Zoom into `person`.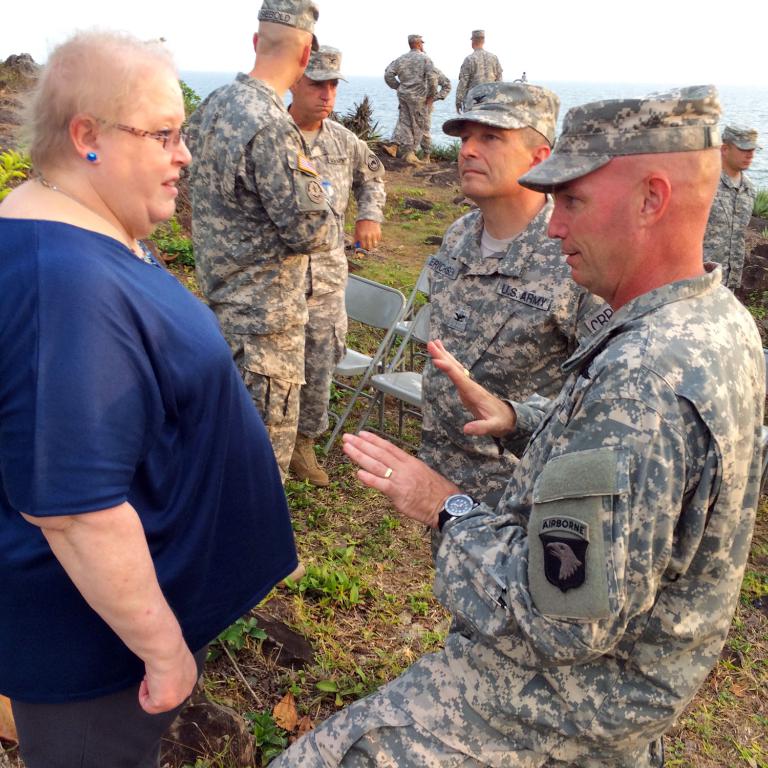
Zoom target: (left=268, top=97, right=767, bottom=767).
